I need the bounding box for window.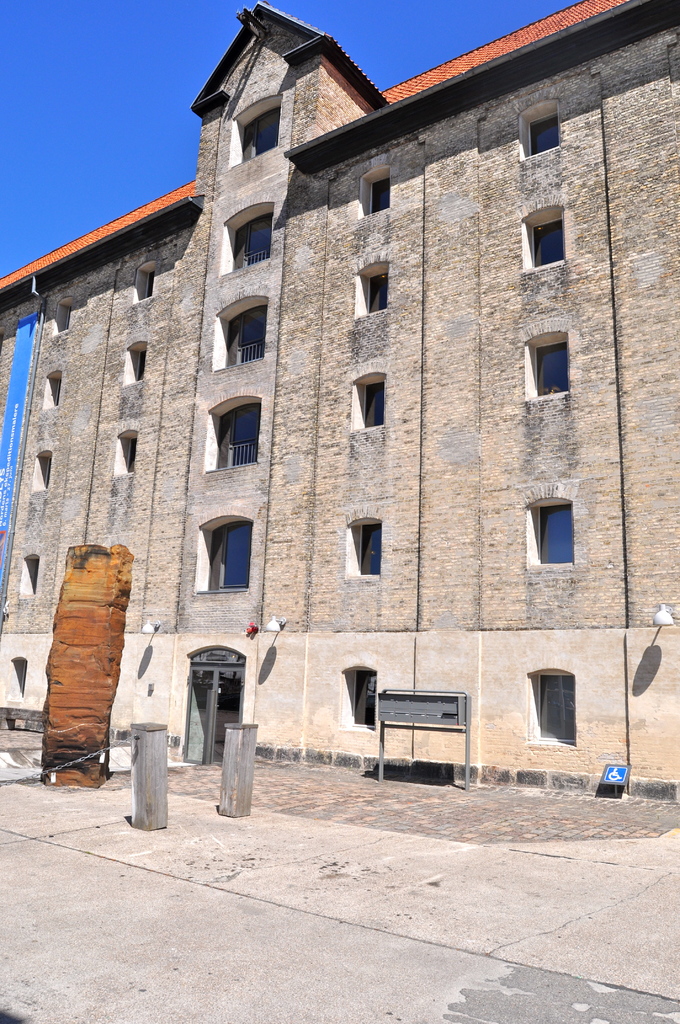
Here it is: detection(519, 101, 562, 157).
